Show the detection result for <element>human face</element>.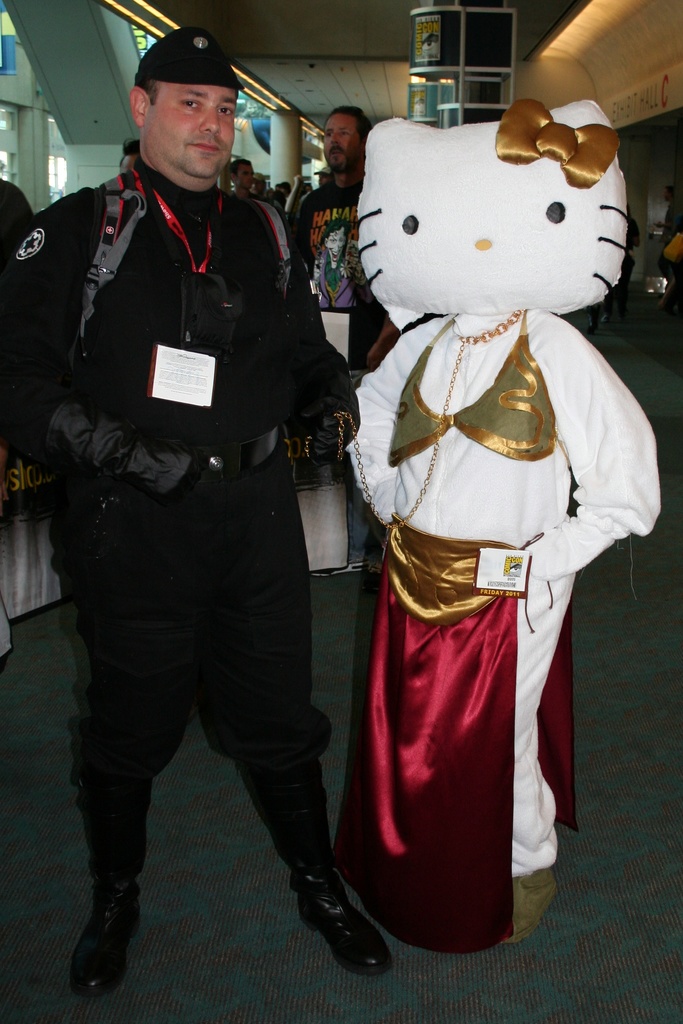
box=[142, 87, 238, 177].
